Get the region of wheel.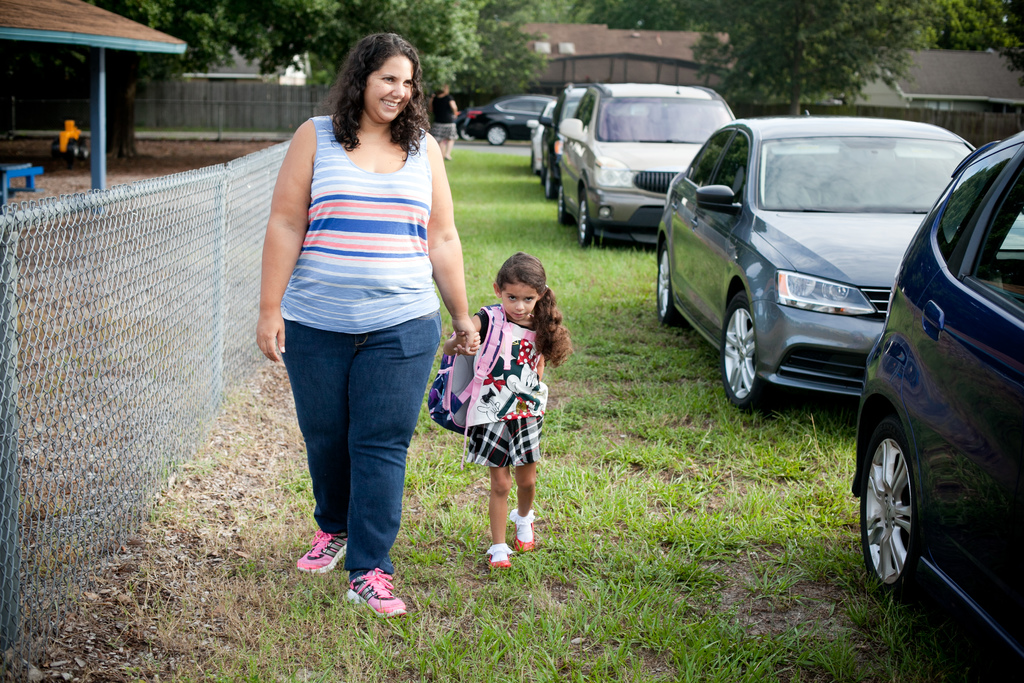
(left=650, top=248, right=676, bottom=309).
